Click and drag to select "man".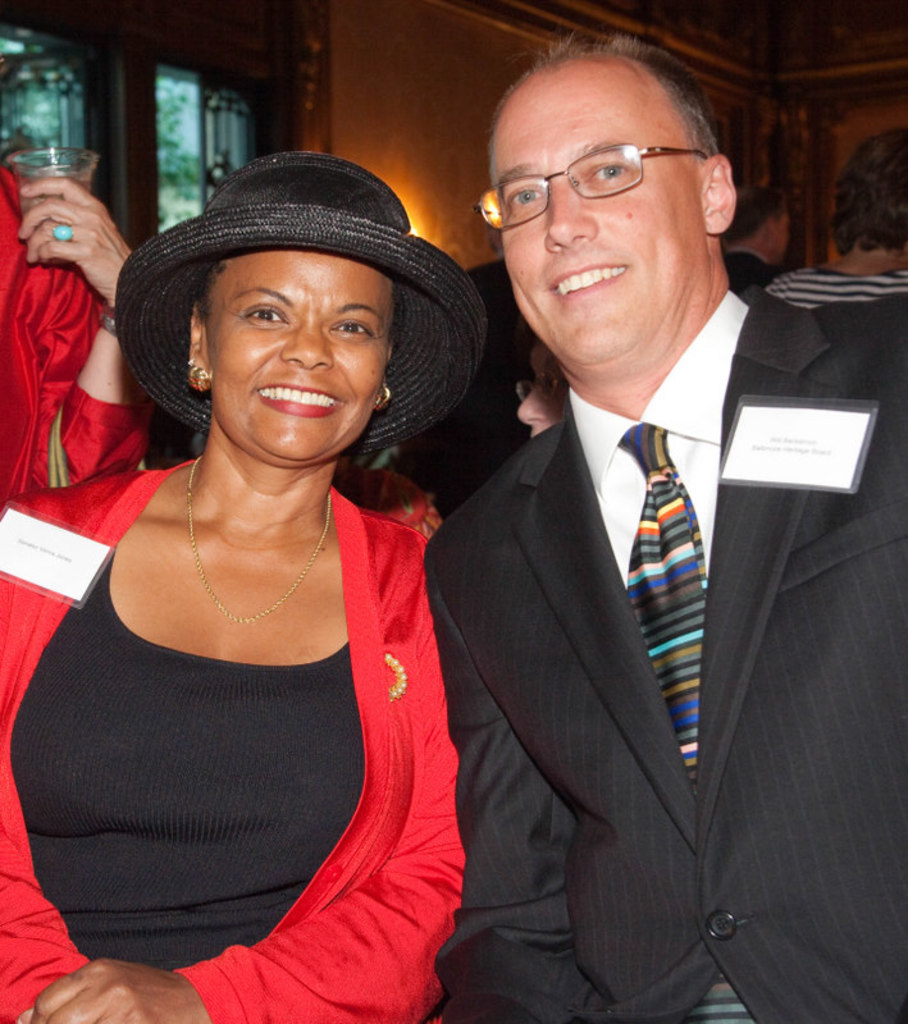
Selection: (x1=428, y1=31, x2=907, y2=1023).
